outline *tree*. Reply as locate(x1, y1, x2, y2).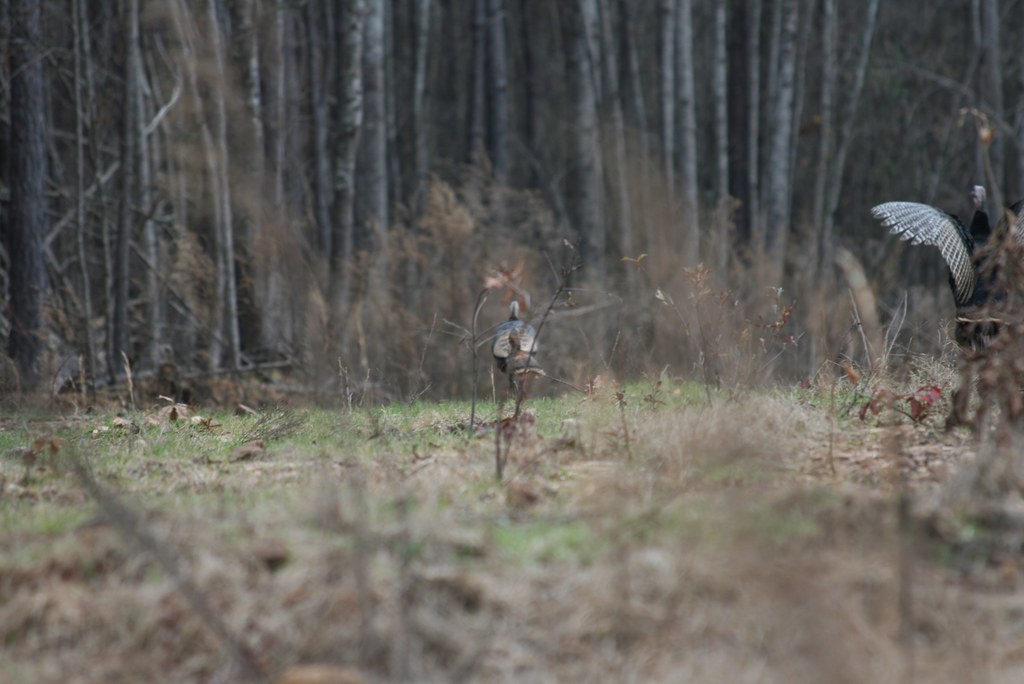
locate(0, 6, 1023, 404).
